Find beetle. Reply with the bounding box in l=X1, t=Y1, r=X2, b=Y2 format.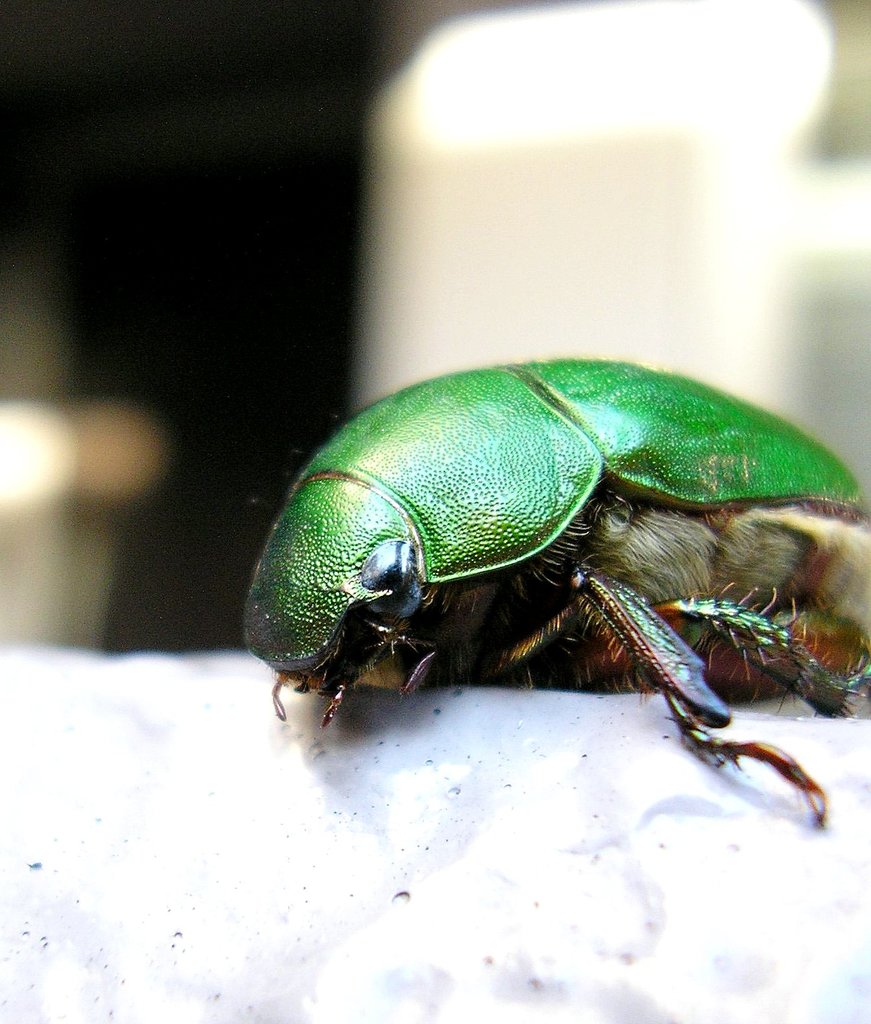
l=228, t=358, r=870, b=851.
